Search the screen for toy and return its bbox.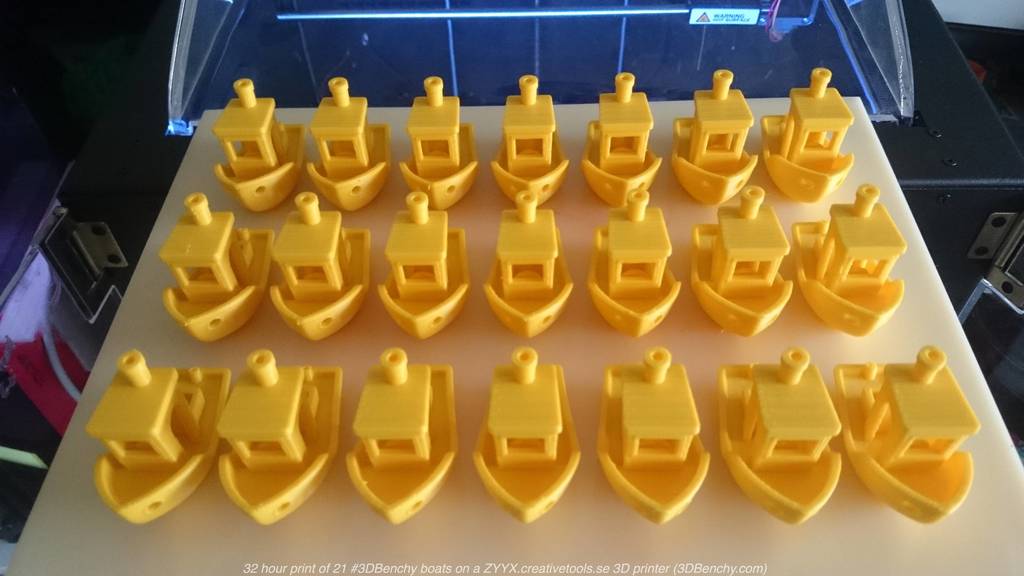
Found: l=588, t=187, r=680, b=338.
